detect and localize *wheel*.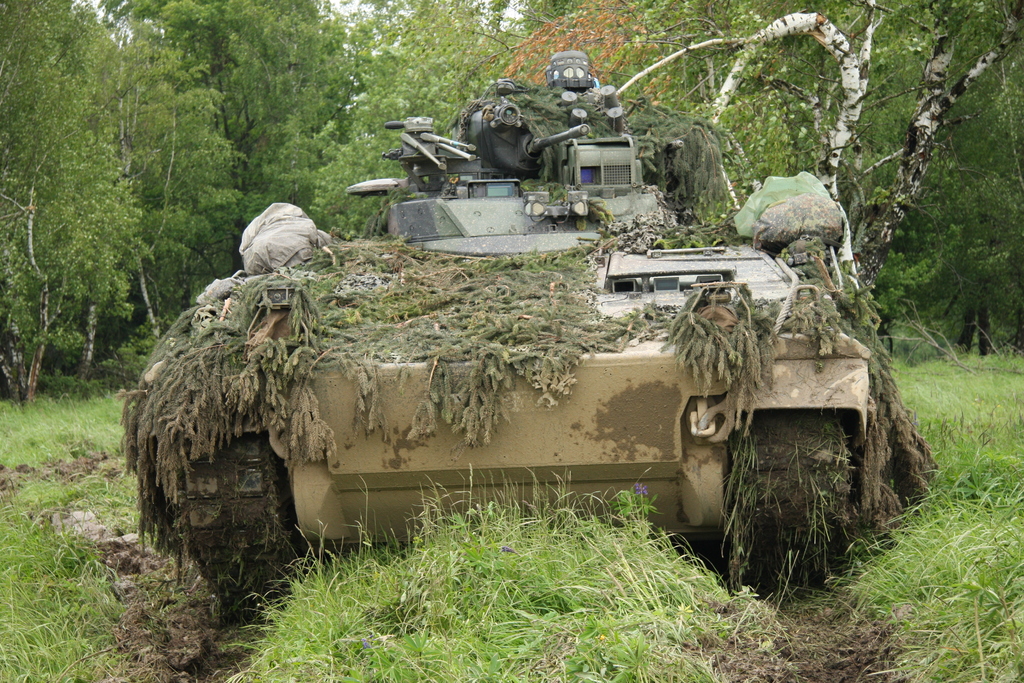
Localized at x1=170, y1=433, x2=294, y2=623.
